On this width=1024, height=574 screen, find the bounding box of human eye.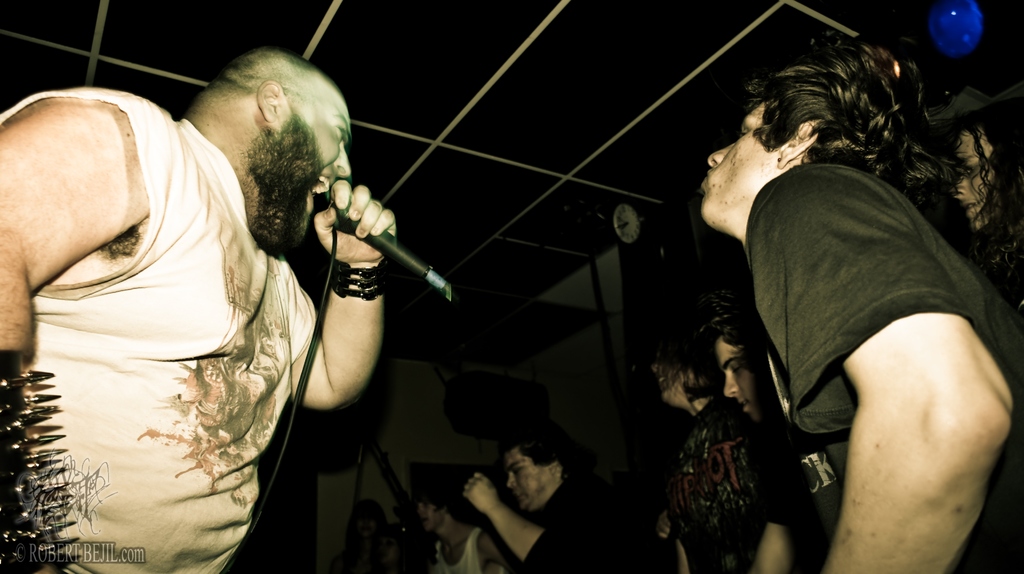
Bounding box: <bbox>512, 468, 528, 473</bbox>.
